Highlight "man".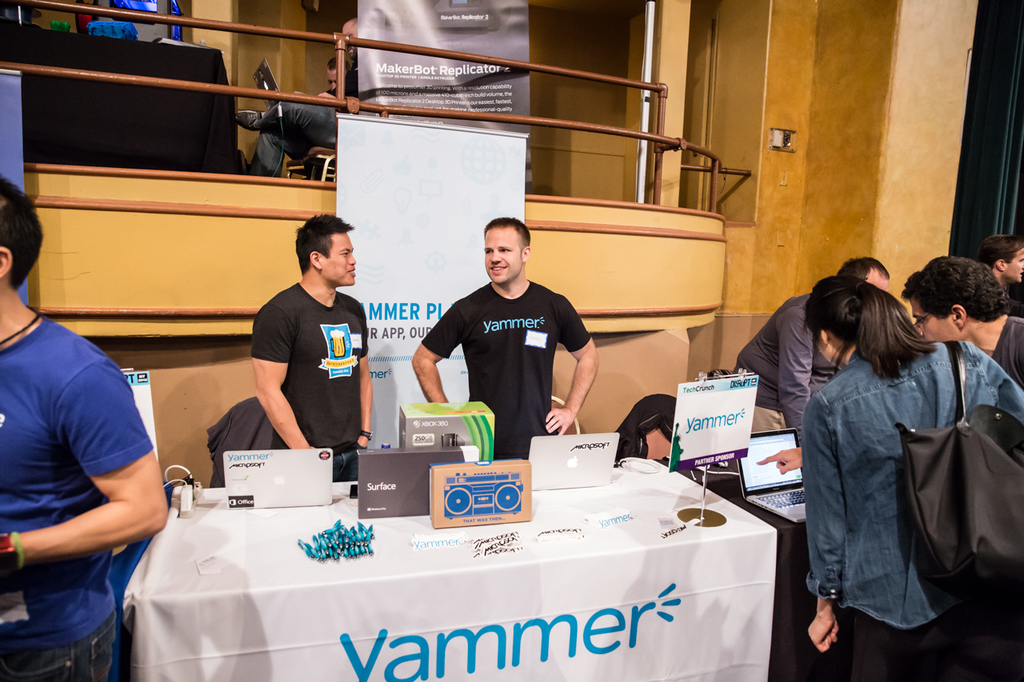
Highlighted region: {"x1": 730, "y1": 256, "x2": 890, "y2": 461}.
